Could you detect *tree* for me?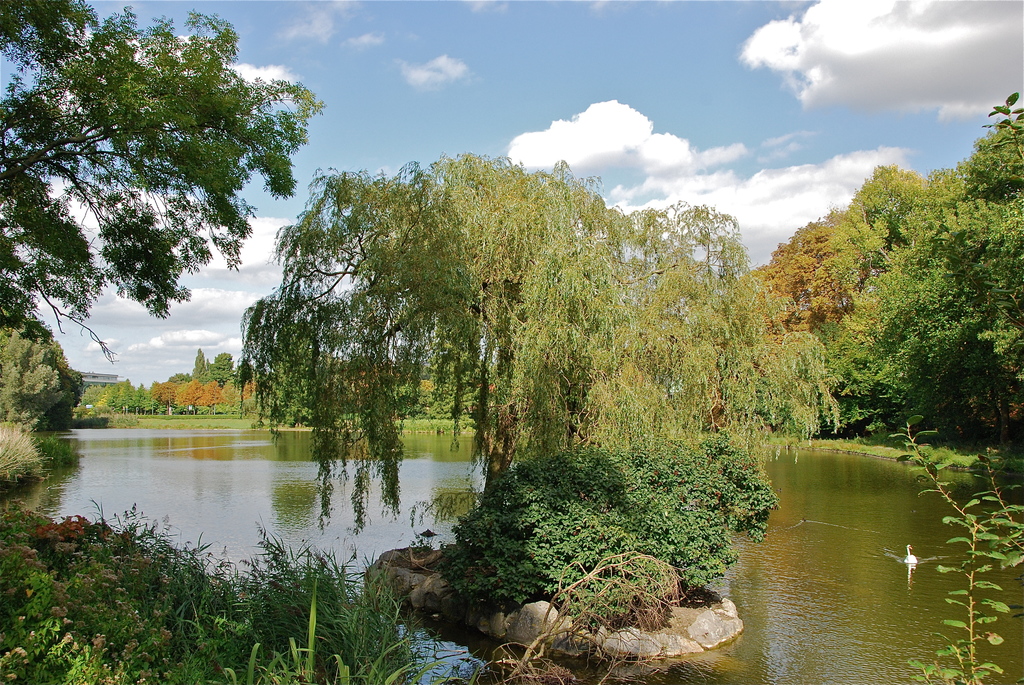
Detection result: {"left": 28, "top": 331, "right": 90, "bottom": 421}.
